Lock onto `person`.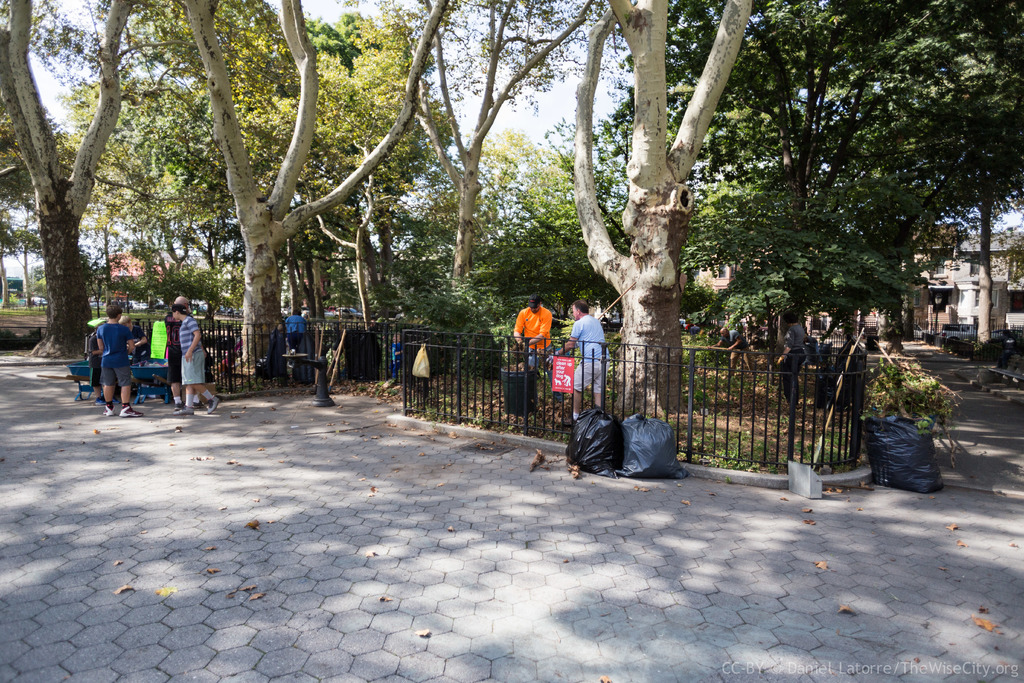
Locked: 263, 315, 288, 378.
